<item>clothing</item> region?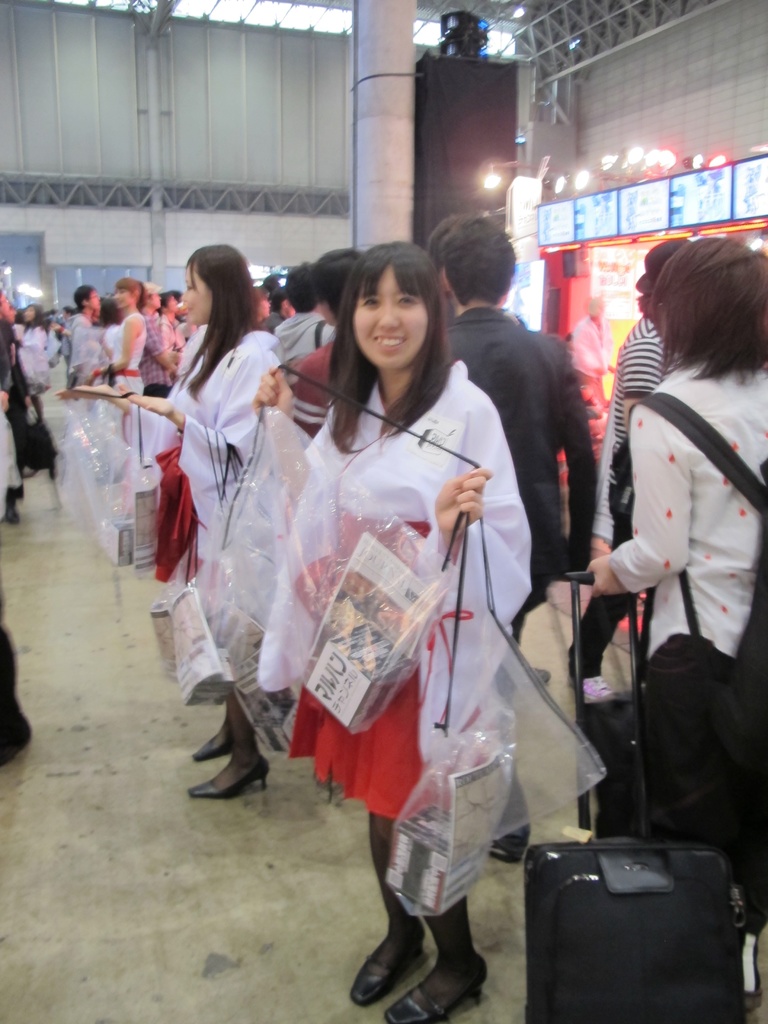
<region>436, 295, 606, 579</region>
